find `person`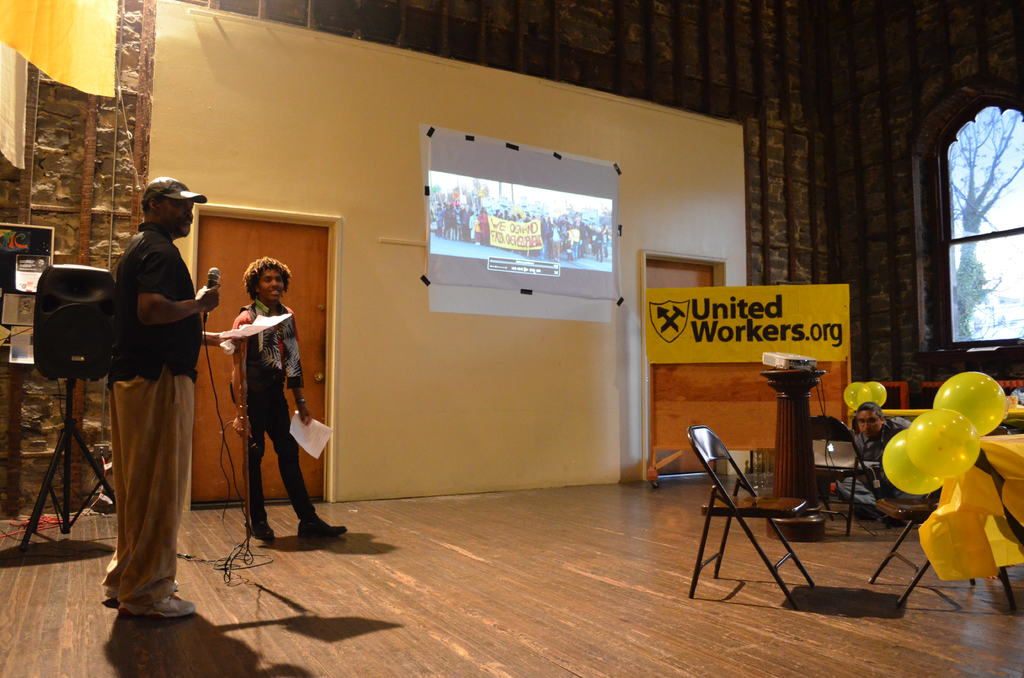
(x1=107, y1=175, x2=217, y2=622)
